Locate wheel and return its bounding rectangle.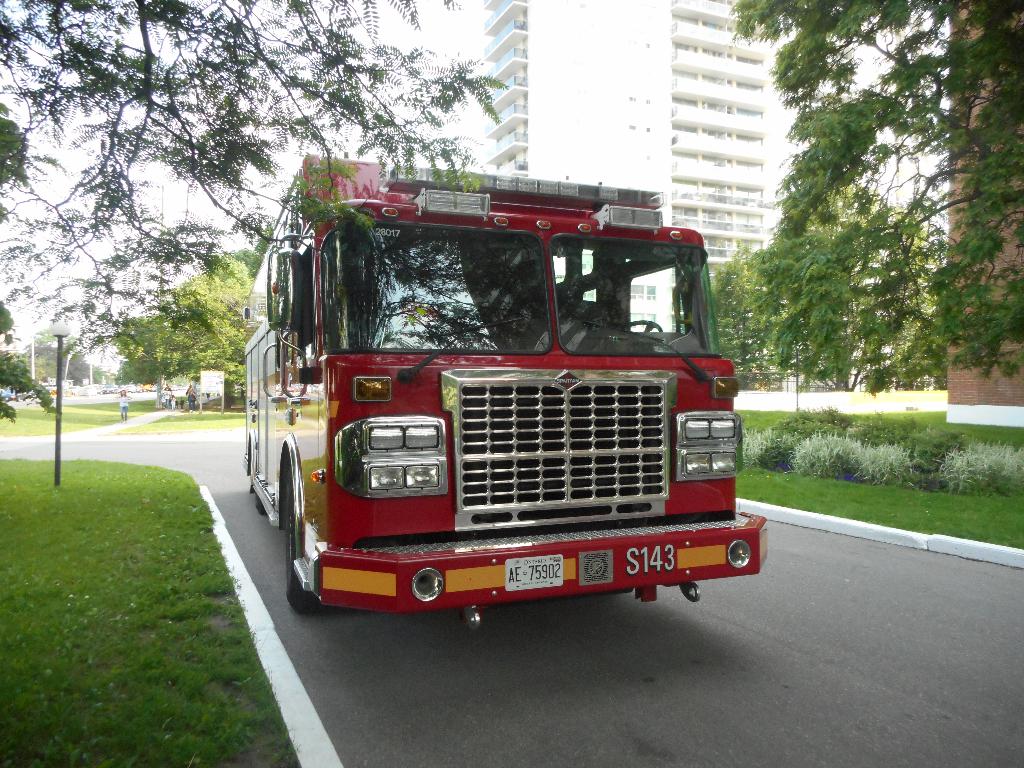
rect(620, 320, 661, 331).
